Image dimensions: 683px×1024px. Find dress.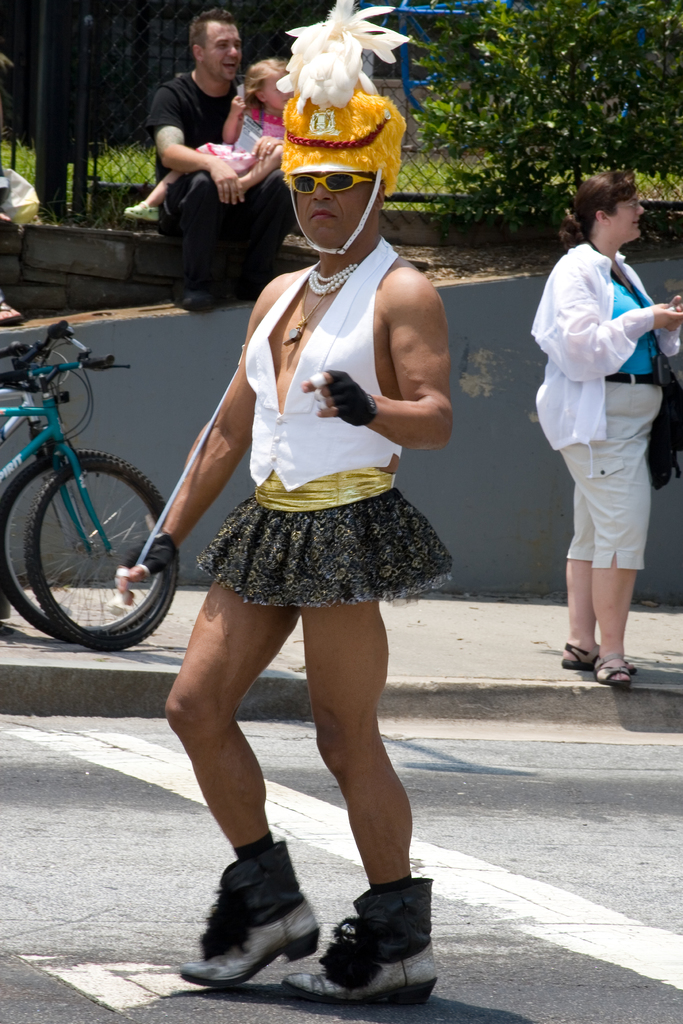
(192,113,286,166).
